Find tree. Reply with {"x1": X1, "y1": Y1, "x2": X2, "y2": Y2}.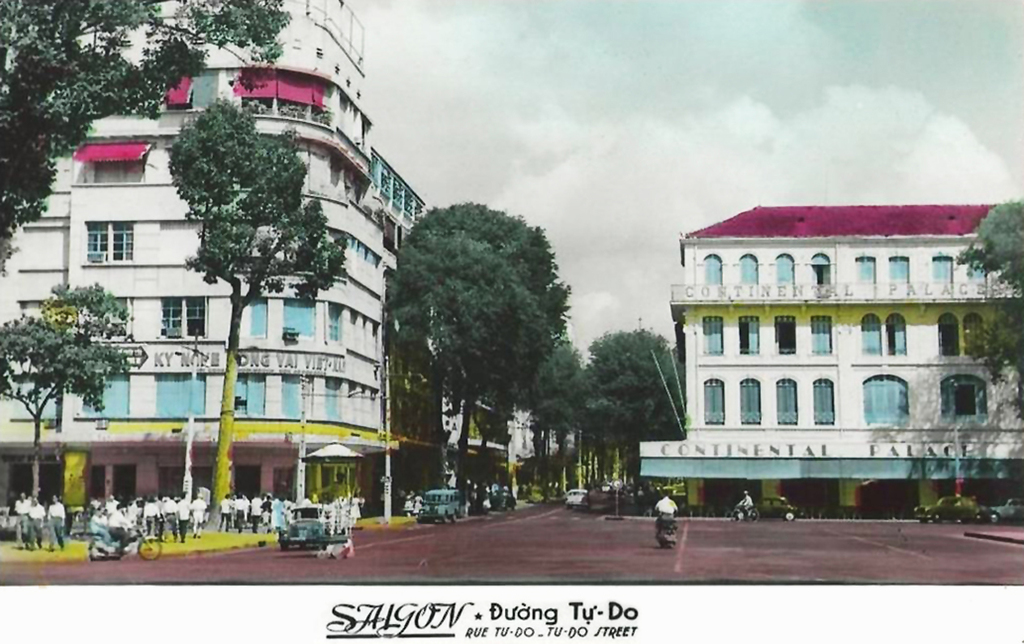
{"x1": 388, "y1": 195, "x2": 592, "y2": 521}.
